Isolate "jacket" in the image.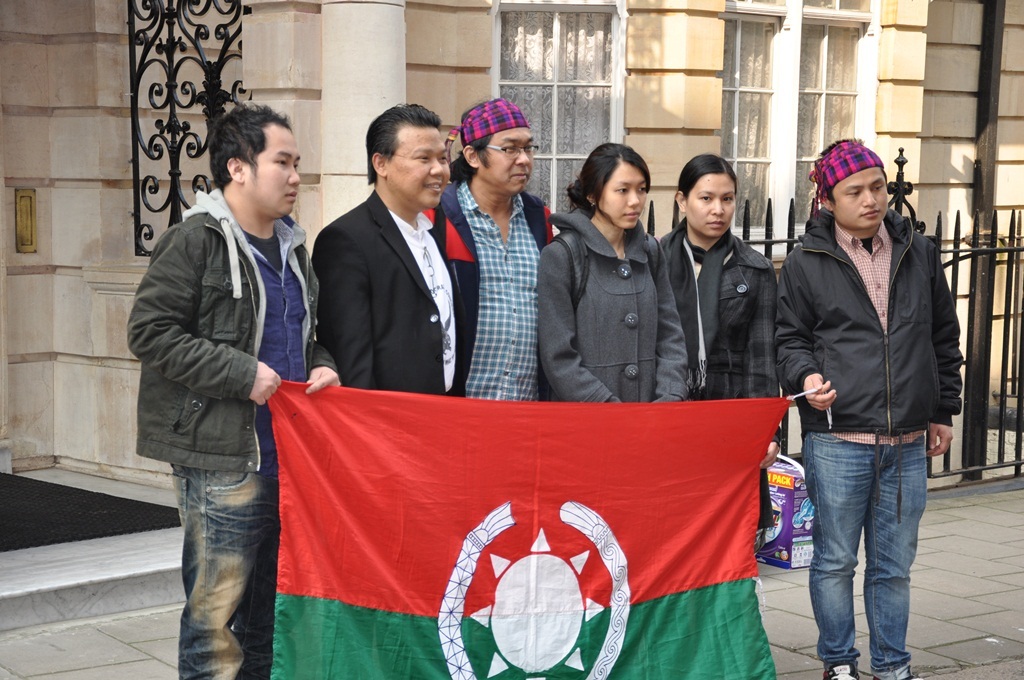
Isolated region: (x1=769, y1=204, x2=963, y2=435).
